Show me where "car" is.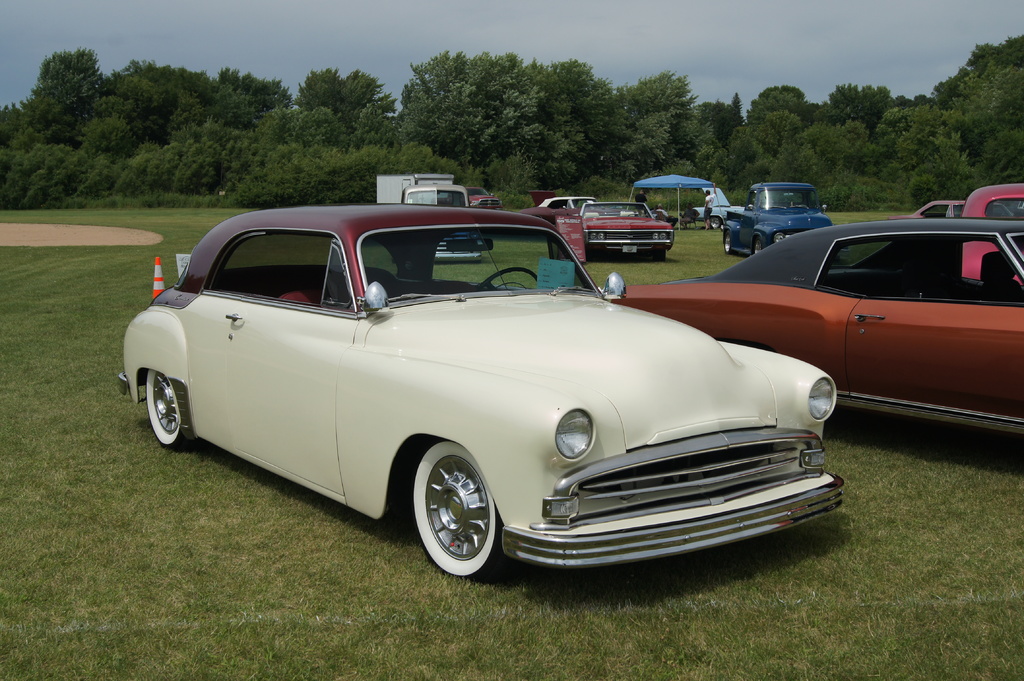
"car" is at pyautogui.locateOnScreen(402, 182, 488, 254).
